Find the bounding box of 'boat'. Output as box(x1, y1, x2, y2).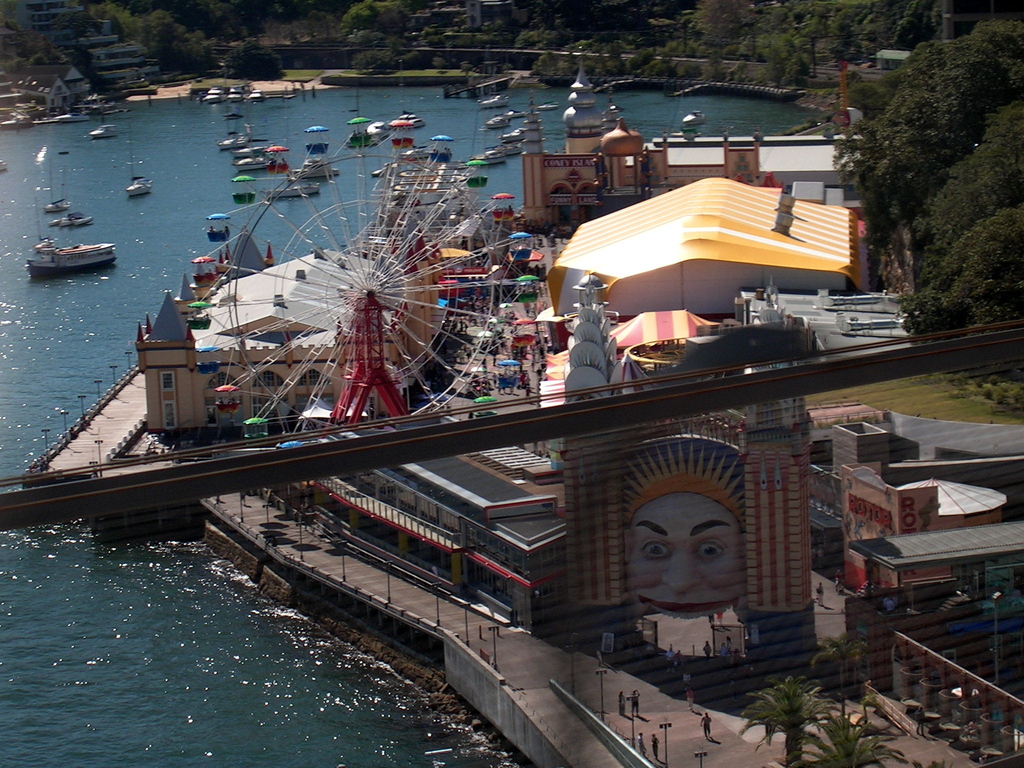
box(259, 184, 330, 201).
